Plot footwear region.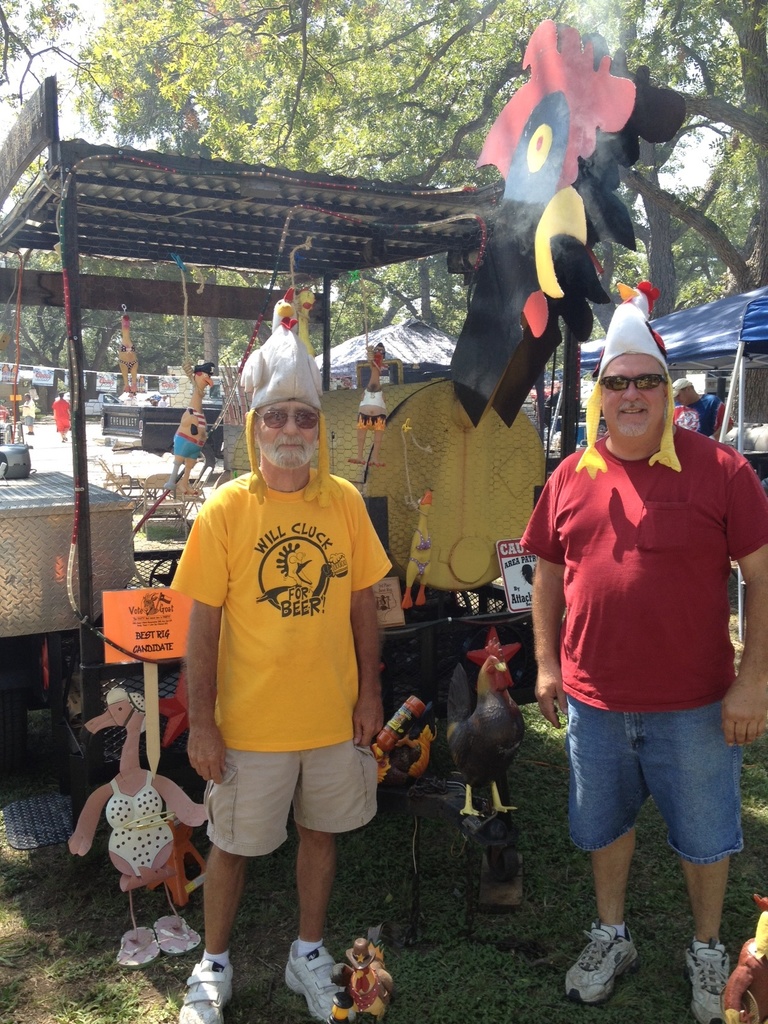
Plotted at bbox(285, 938, 347, 1023).
